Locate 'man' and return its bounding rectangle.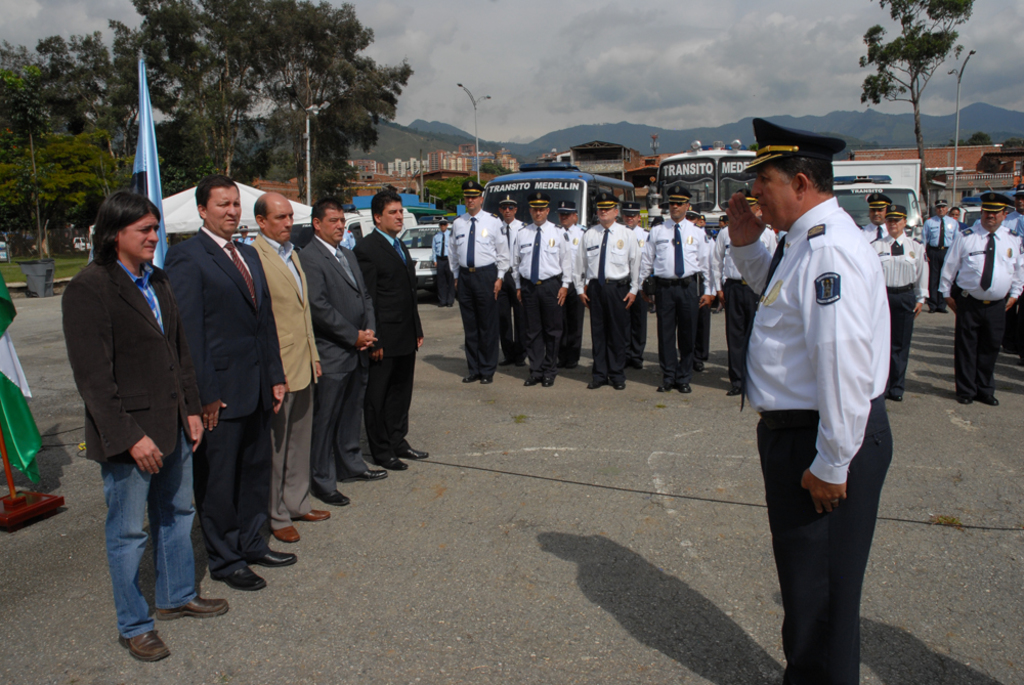
box=[60, 190, 228, 665].
